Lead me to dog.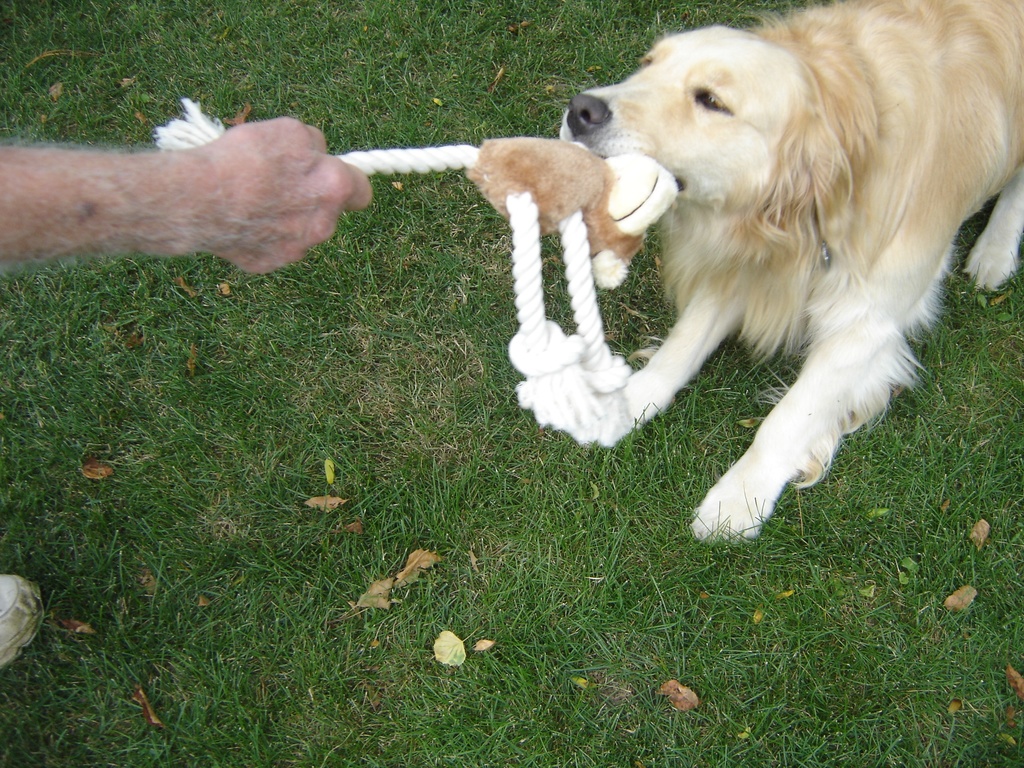
Lead to select_region(554, 0, 1023, 560).
